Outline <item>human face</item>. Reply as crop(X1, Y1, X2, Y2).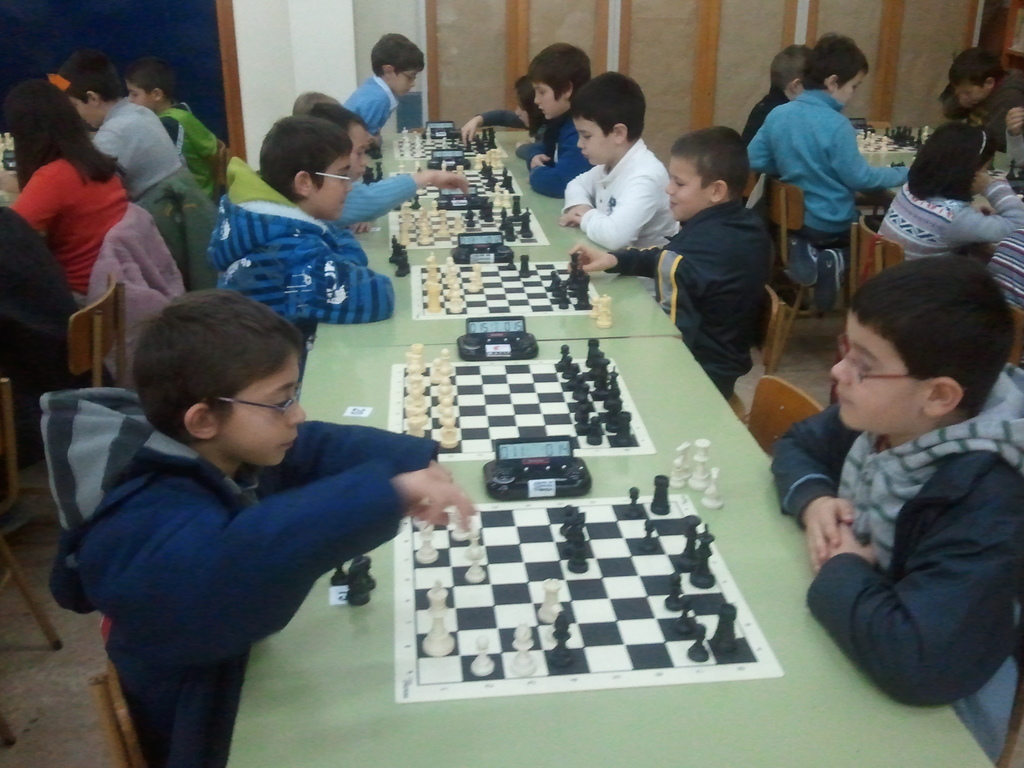
crop(347, 121, 372, 183).
